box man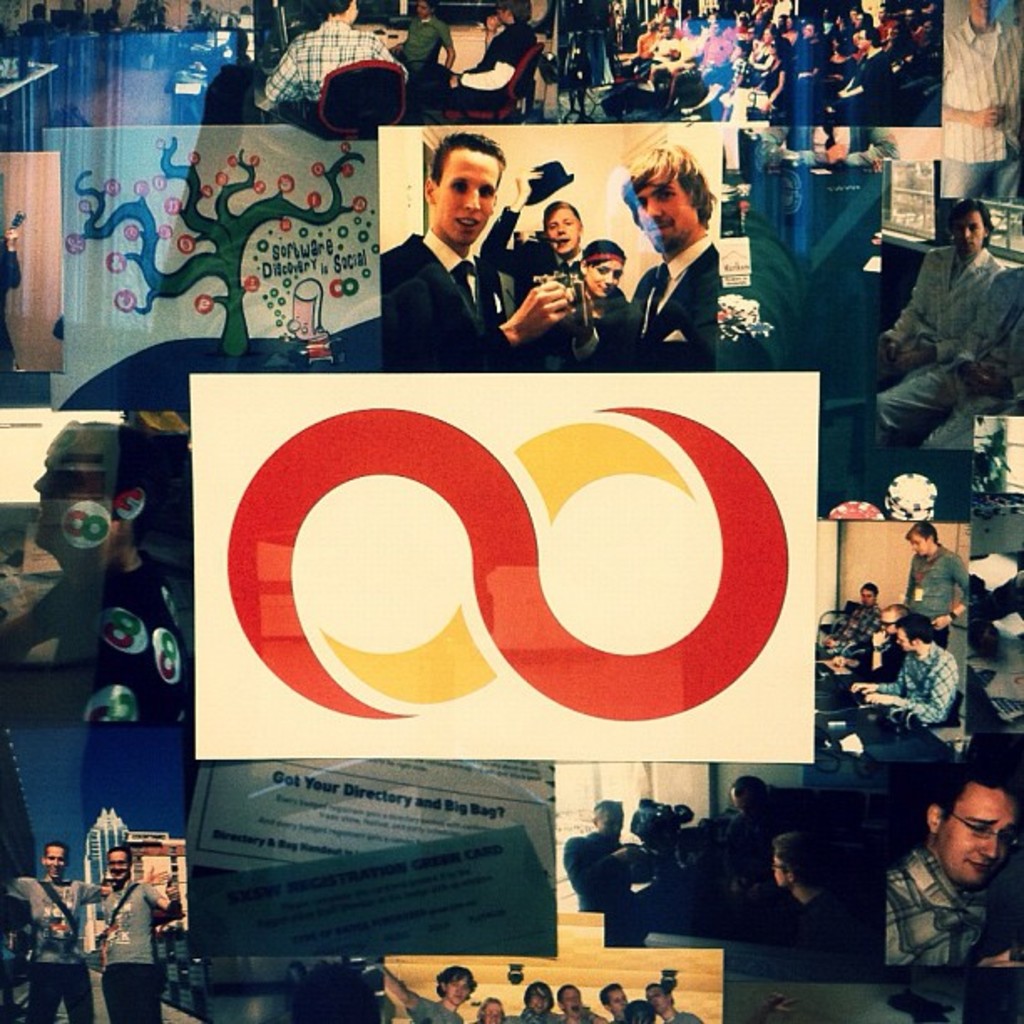
x1=261 y1=0 x2=413 y2=119
